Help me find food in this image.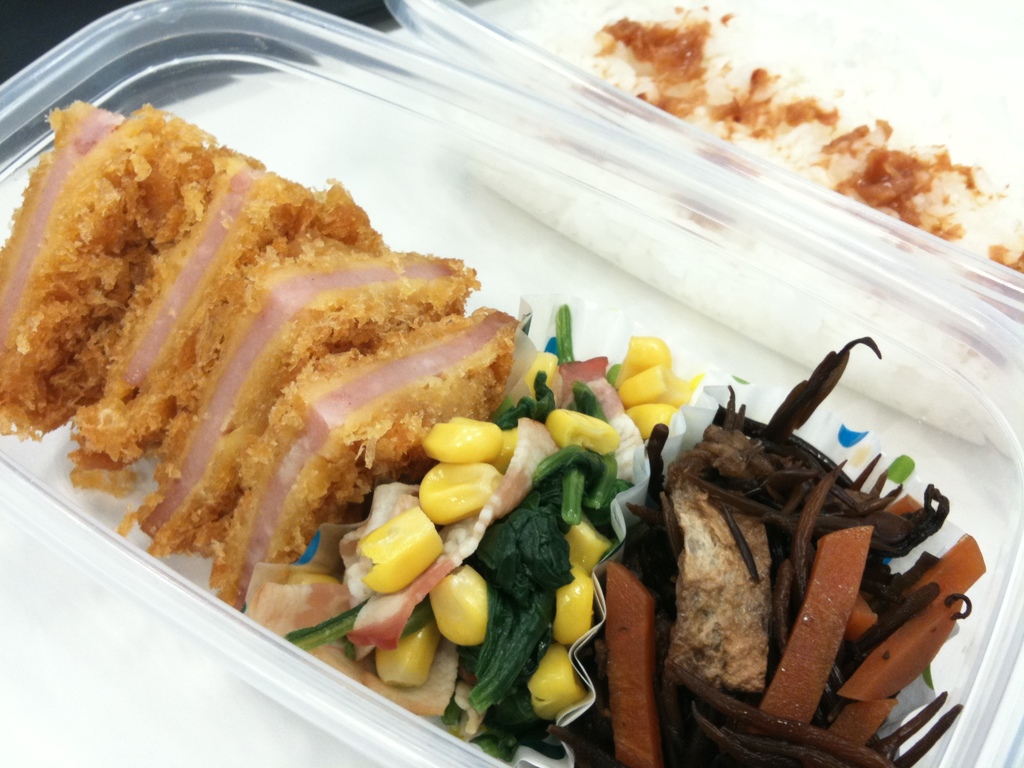
Found it: bbox=(0, 92, 265, 437).
